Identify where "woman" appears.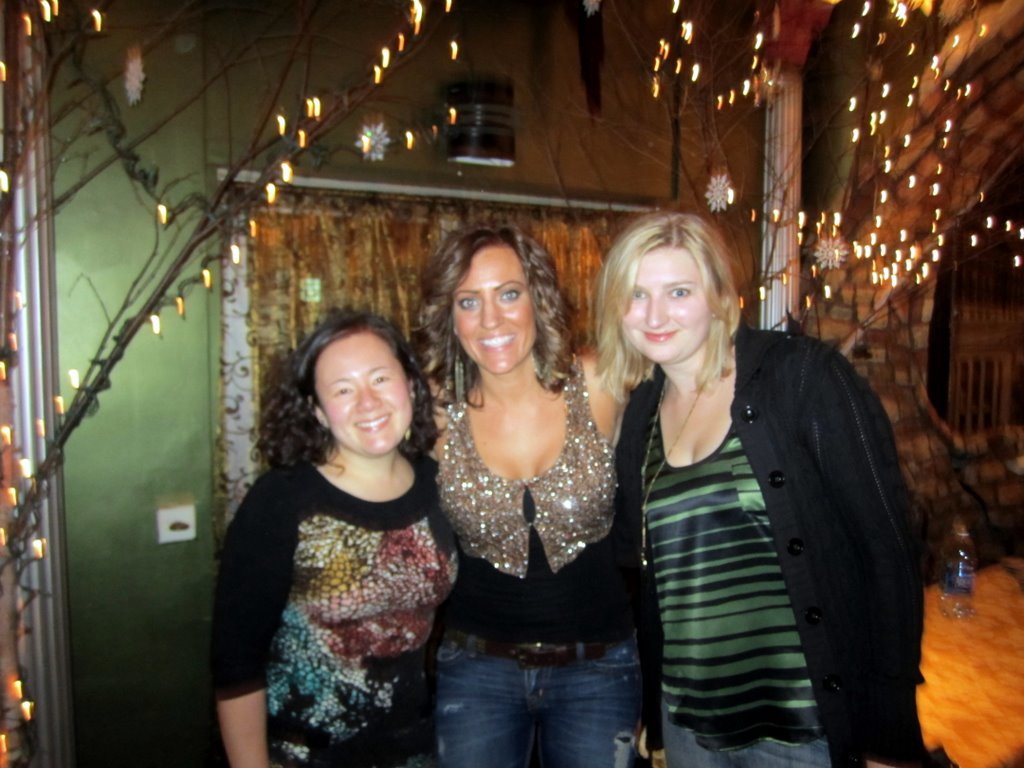
Appears at [x1=211, y1=303, x2=475, y2=767].
